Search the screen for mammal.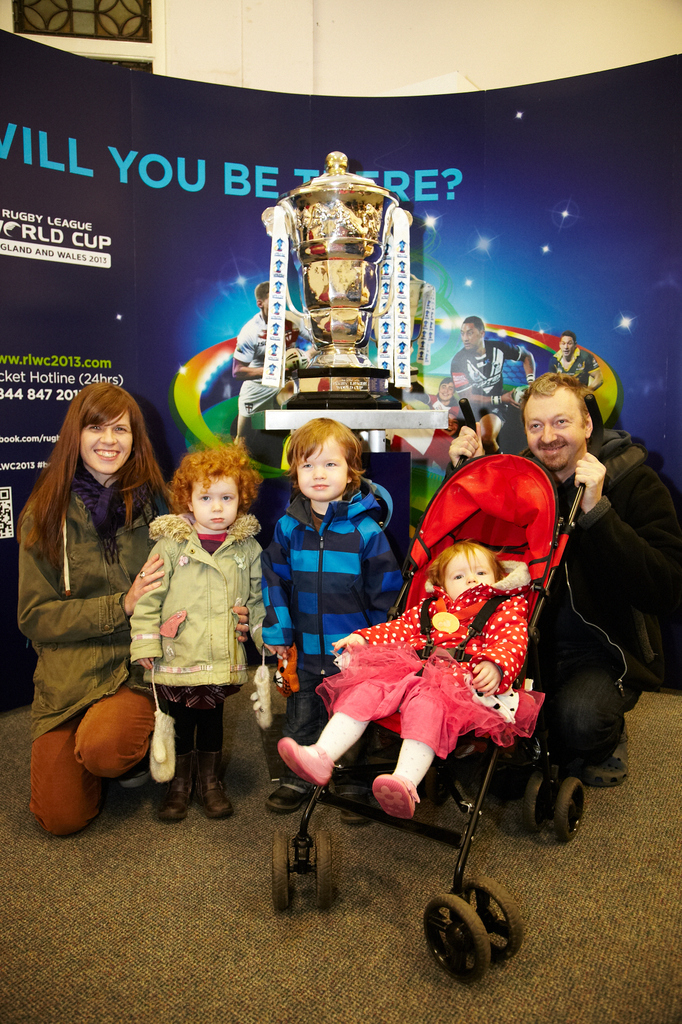
Found at 550 329 605 390.
